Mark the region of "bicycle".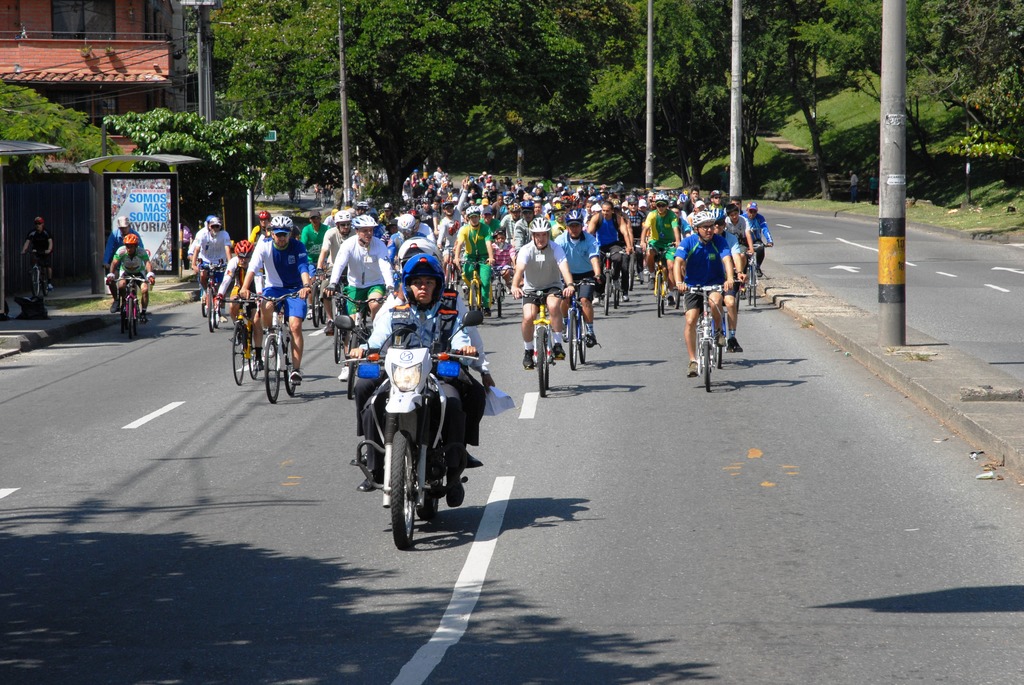
Region: (x1=322, y1=285, x2=384, y2=361).
